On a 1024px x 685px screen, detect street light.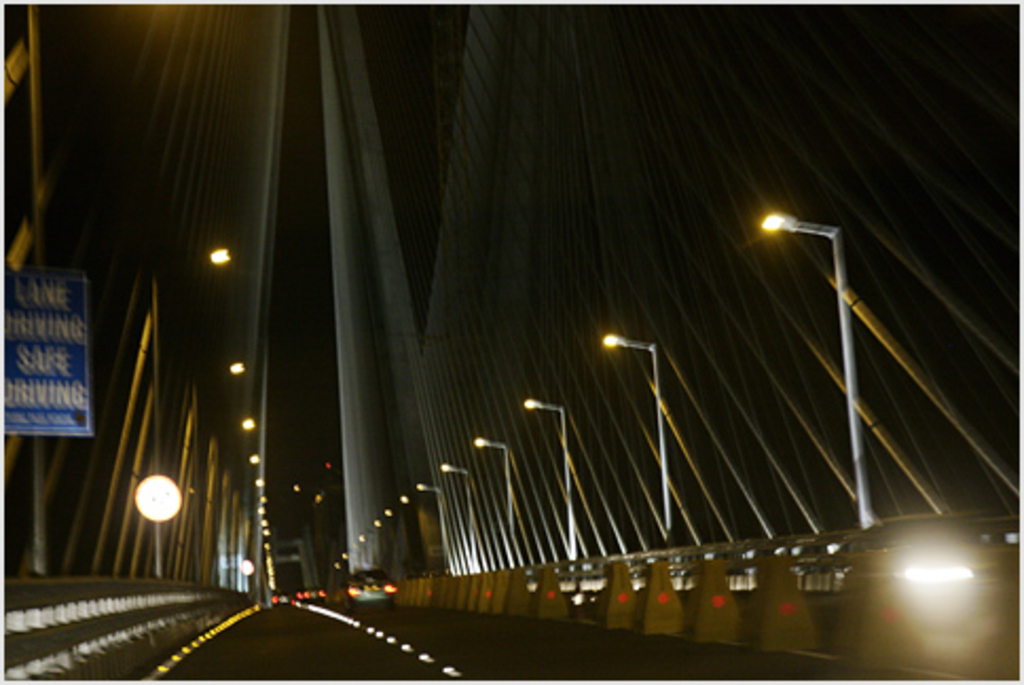
(x1=254, y1=507, x2=271, y2=516).
